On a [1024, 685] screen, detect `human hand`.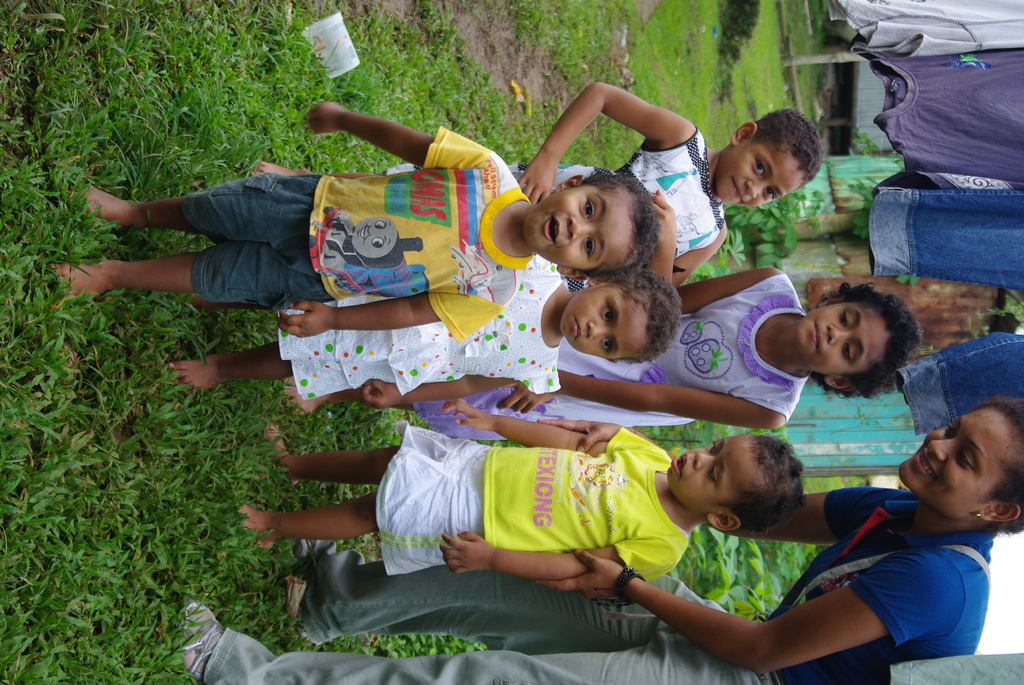
359,379,403,411.
